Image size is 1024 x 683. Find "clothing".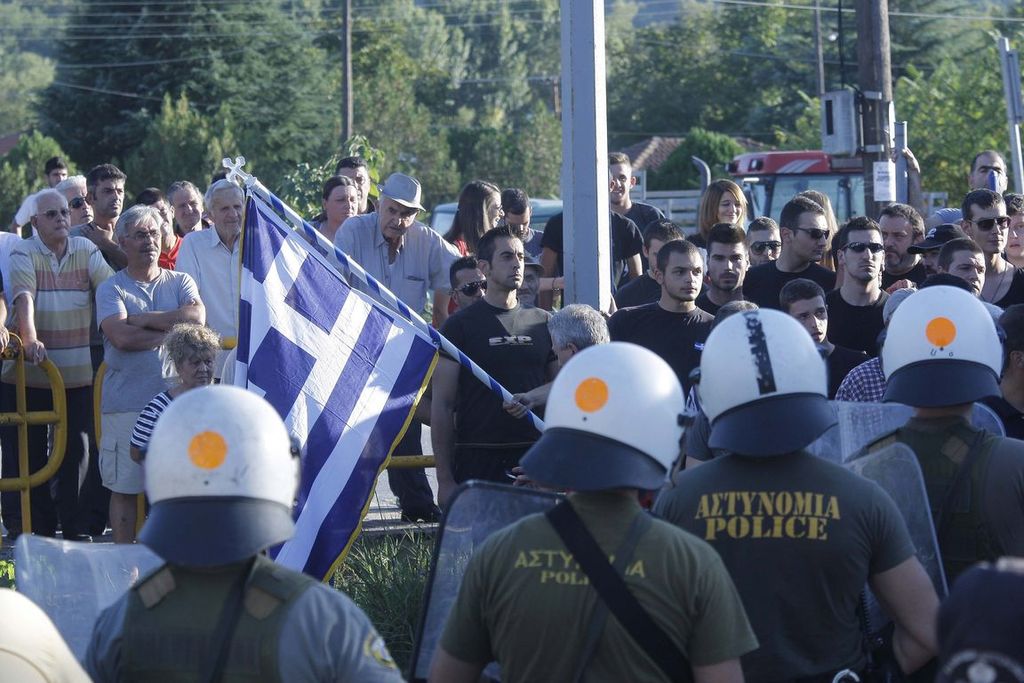
box(171, 206, 265, 400).
